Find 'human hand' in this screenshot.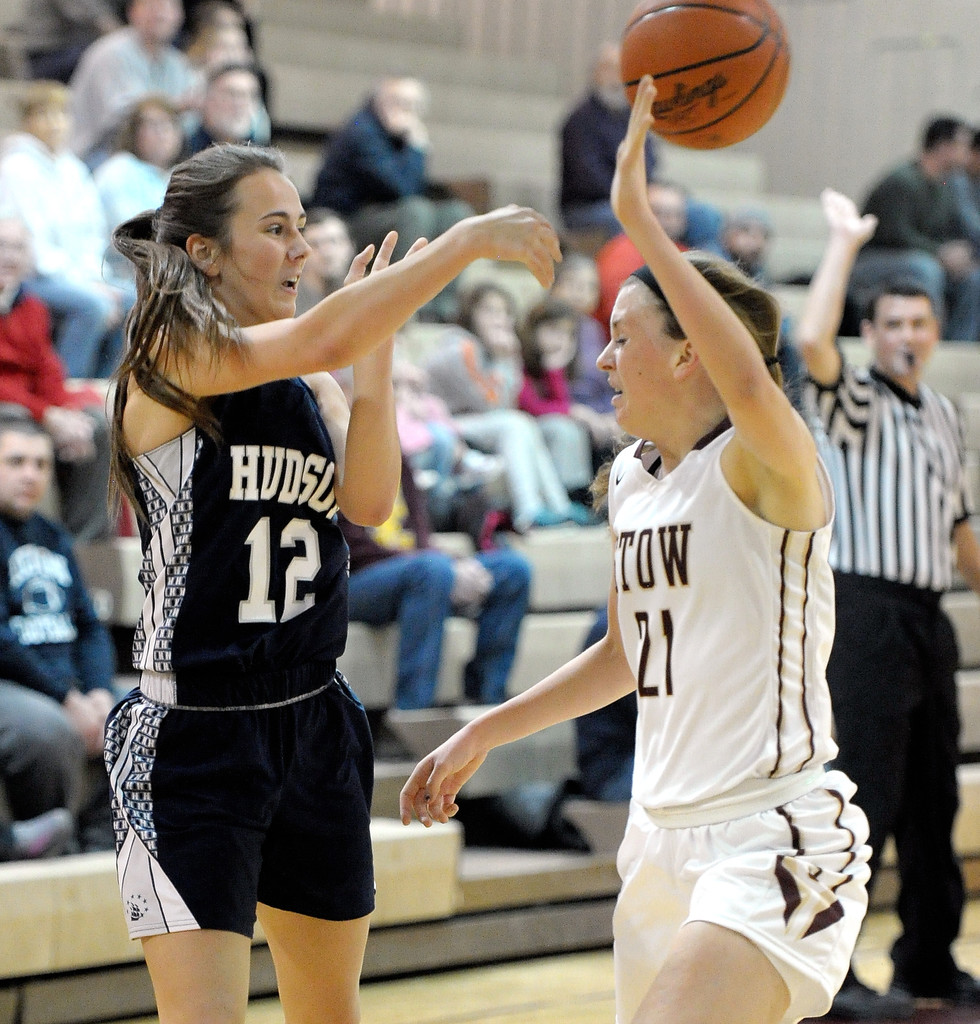
The bounding box for 'human hand' is crop(612, 76, 659, 226).
